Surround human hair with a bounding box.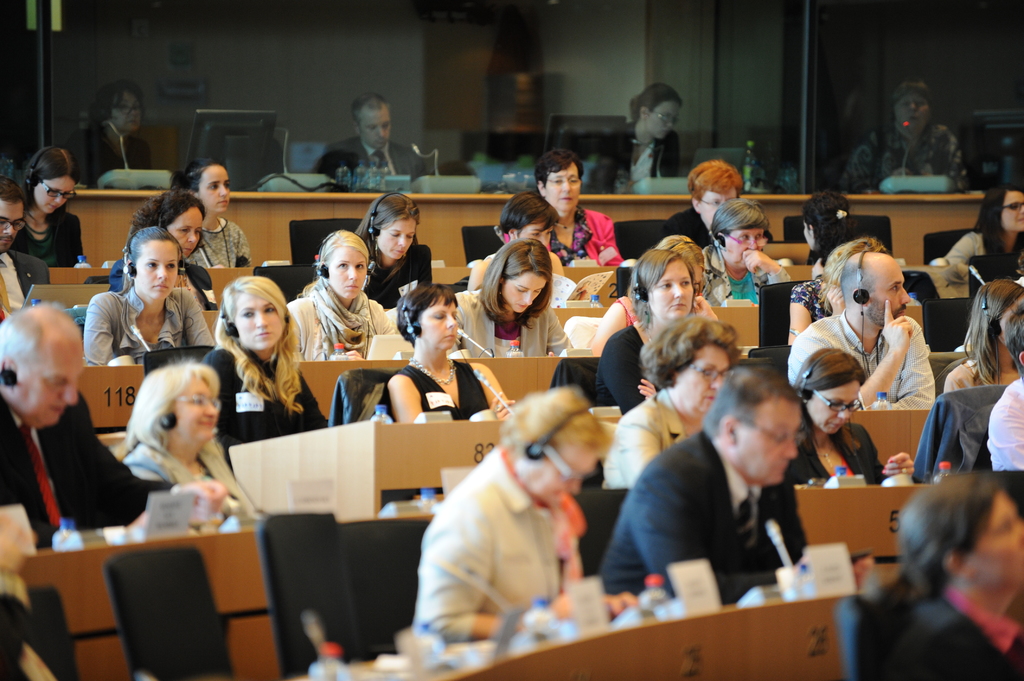
bbox=(131, 189, 204, 235).
